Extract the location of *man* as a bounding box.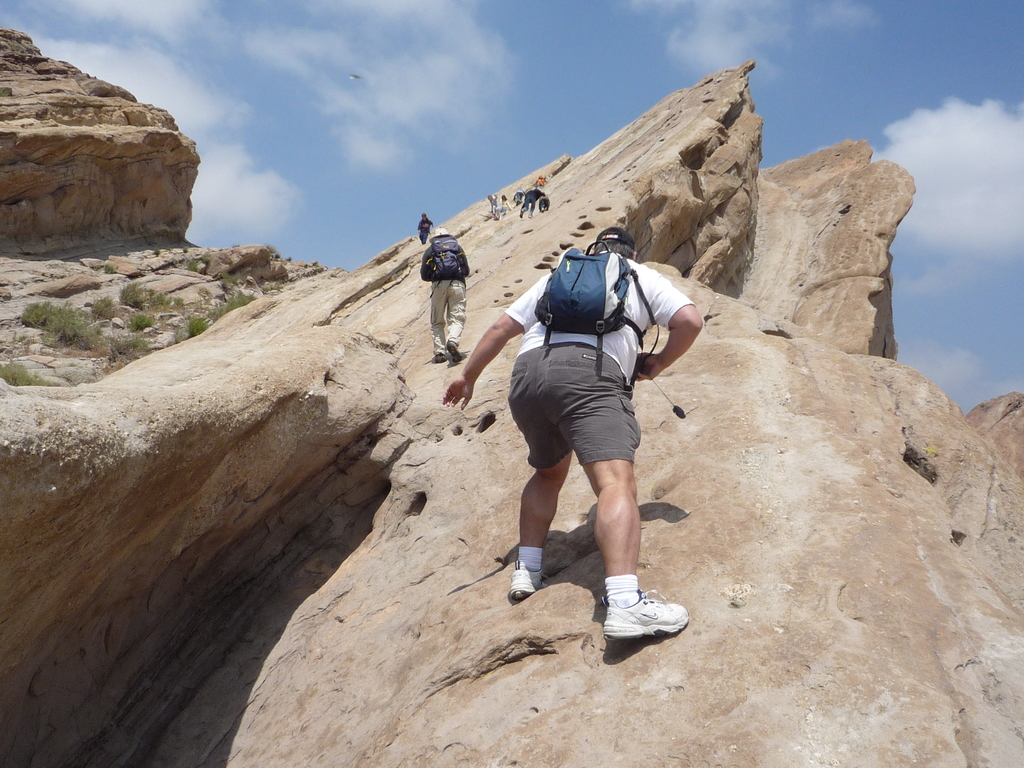
413,228,476,358.
